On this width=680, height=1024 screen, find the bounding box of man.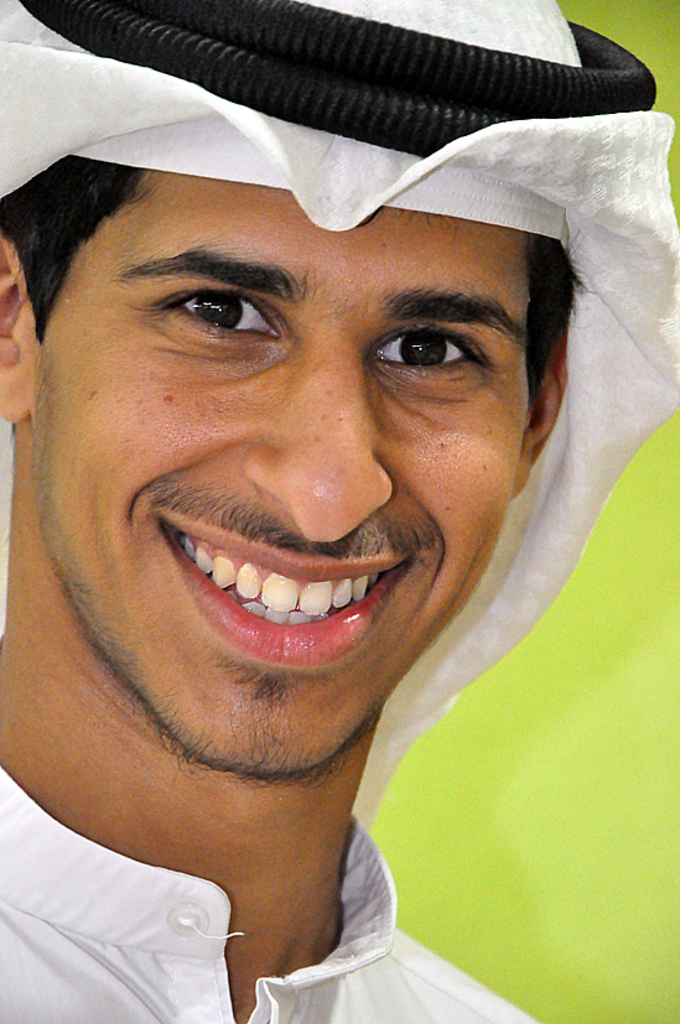
Bounding box: crop(0, 17, 674, 1023).
